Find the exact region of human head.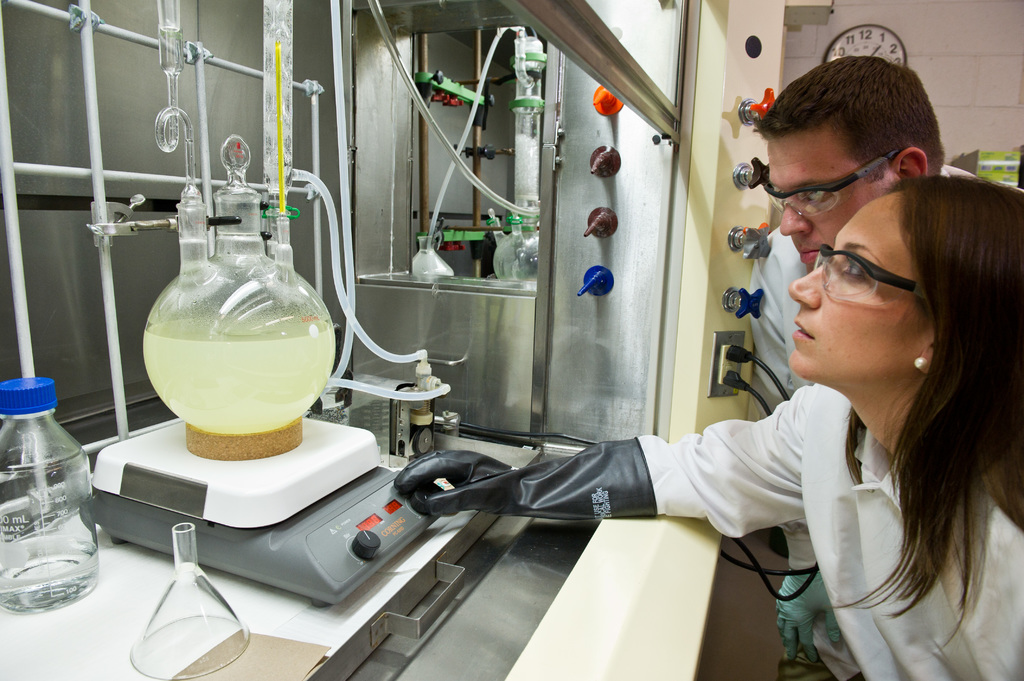
Exact region: l=788, t=143, r=995, b=453.
